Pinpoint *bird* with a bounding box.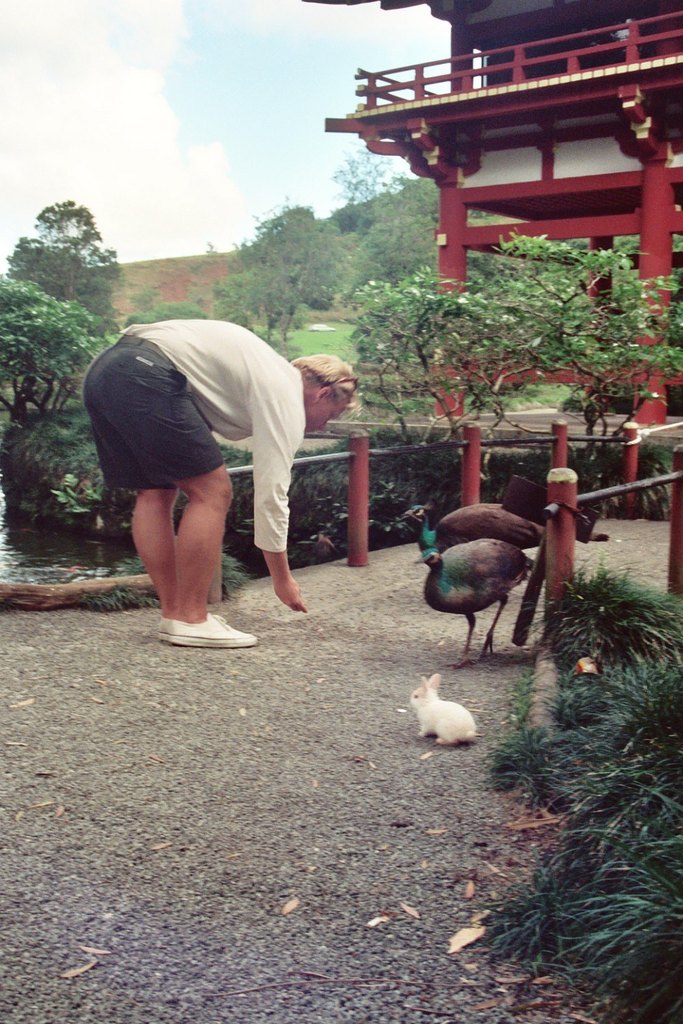
401/505/610/558.
